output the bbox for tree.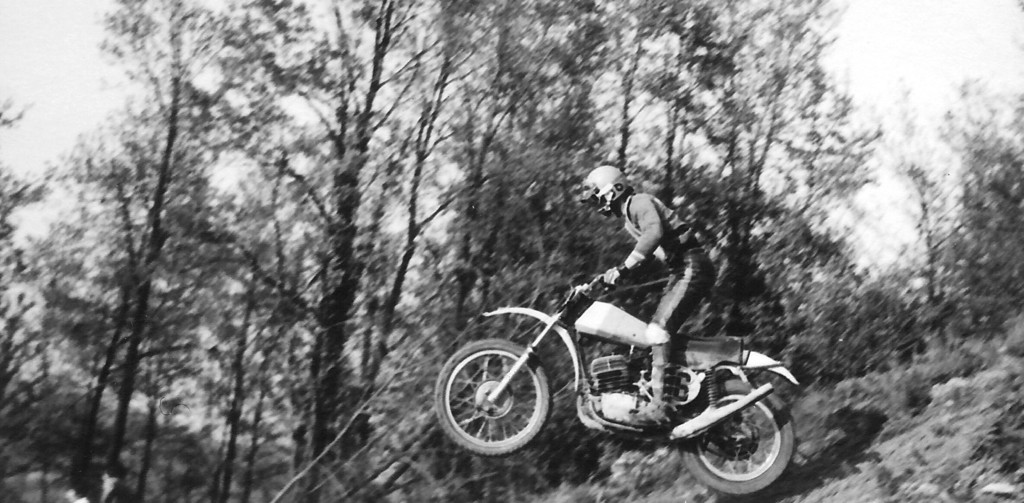
bbox(612, 0, 676, 190).
